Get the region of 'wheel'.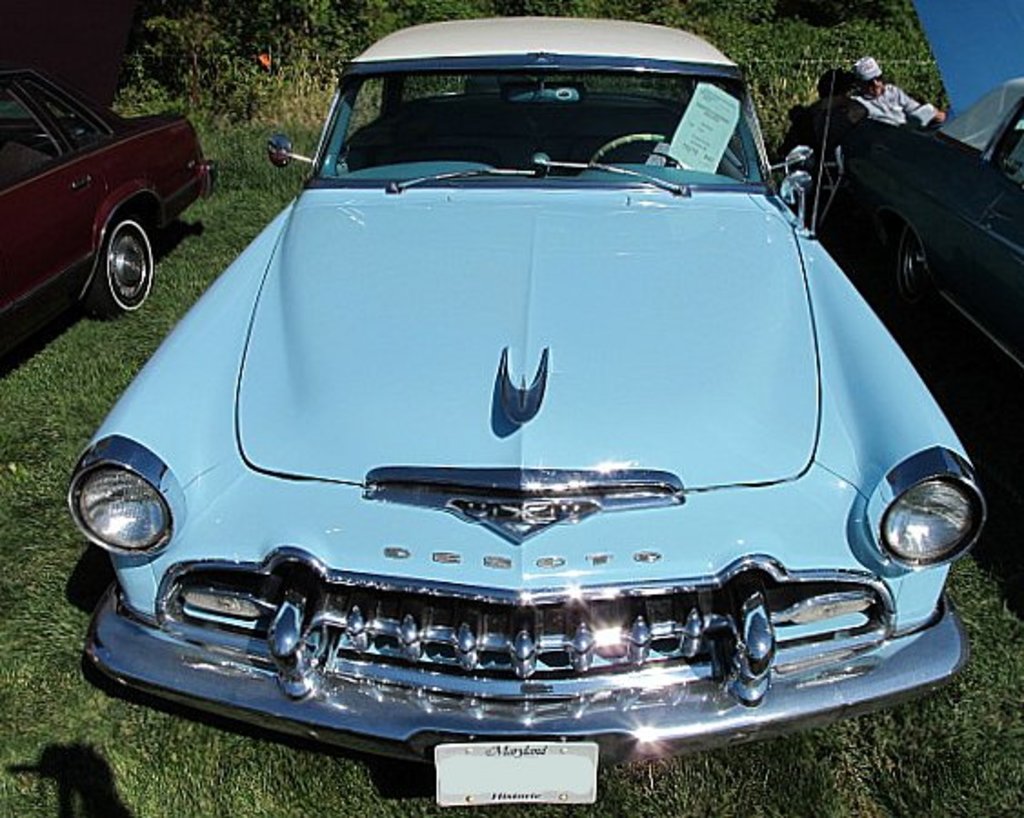
(x1=571, y1=129, x2=673, y2=171).
